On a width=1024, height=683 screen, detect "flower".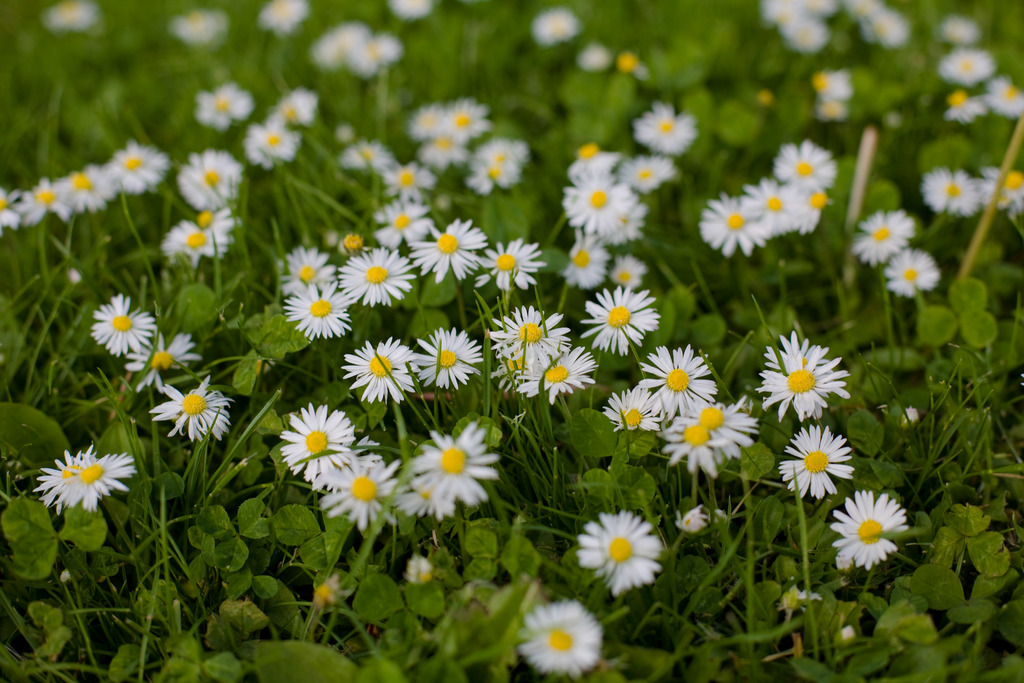
detection(70, 160, 121, 205).
